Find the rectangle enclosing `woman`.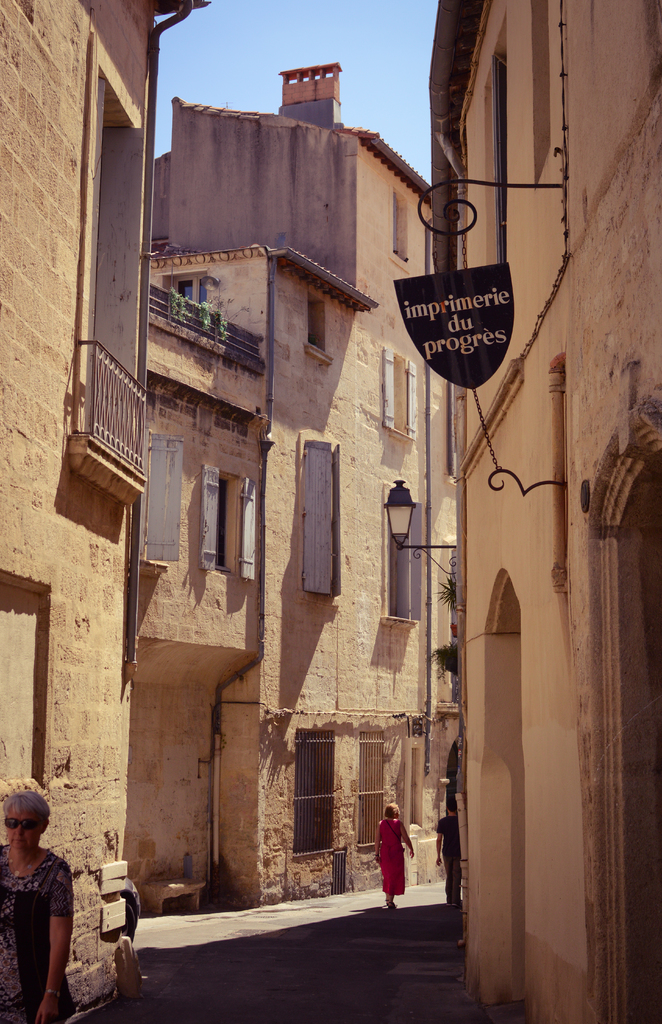
rect(368, 801, 418, 909).
